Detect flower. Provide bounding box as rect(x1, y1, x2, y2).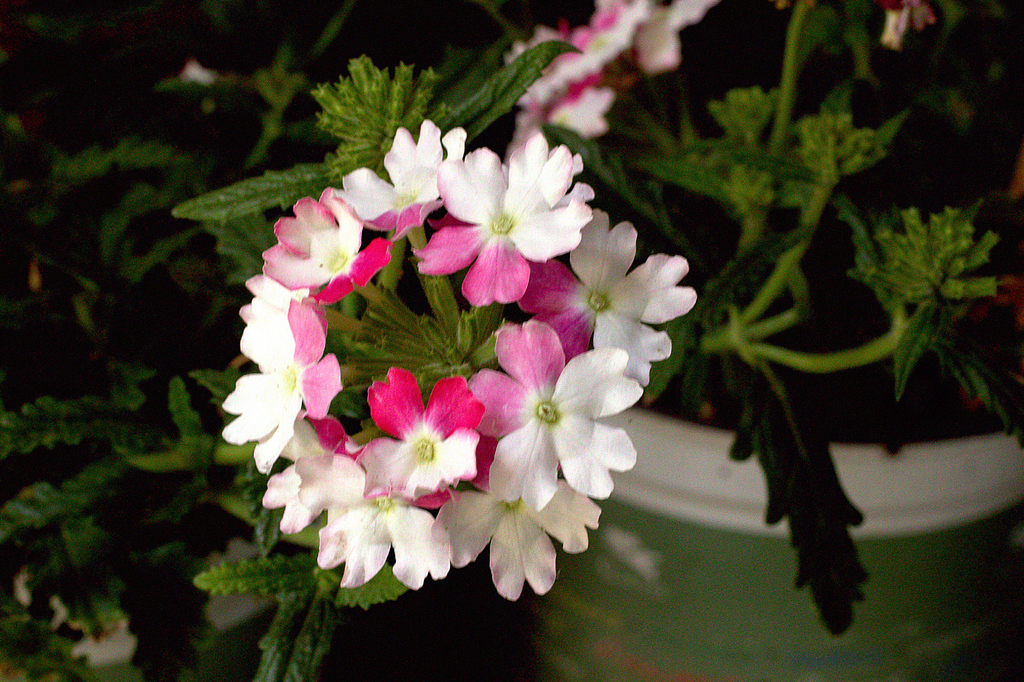
rect(404, 131, 594, 307).
